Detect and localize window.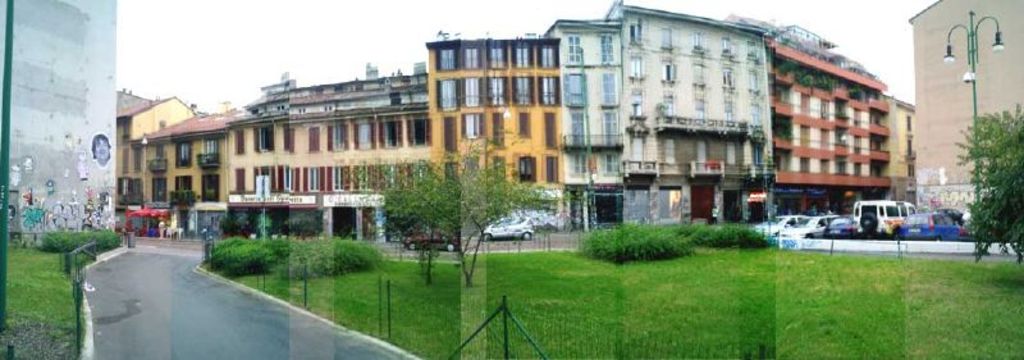
Localized at 722:65:735:85.
